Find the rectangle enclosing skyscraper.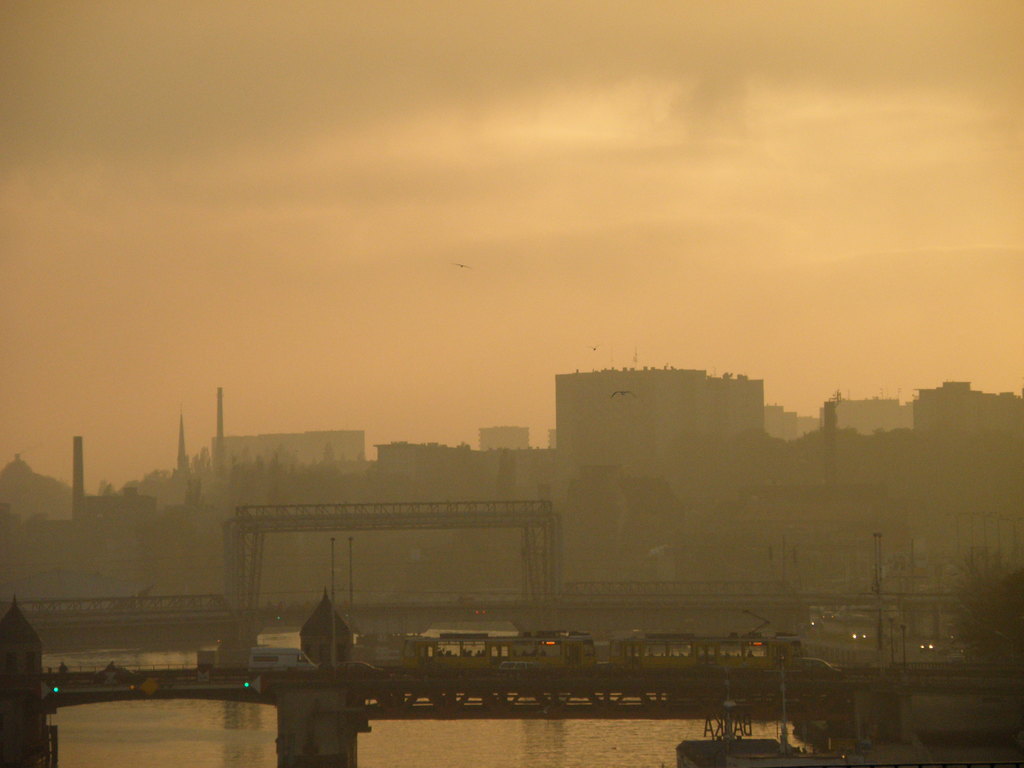
(554,358,764,592).
